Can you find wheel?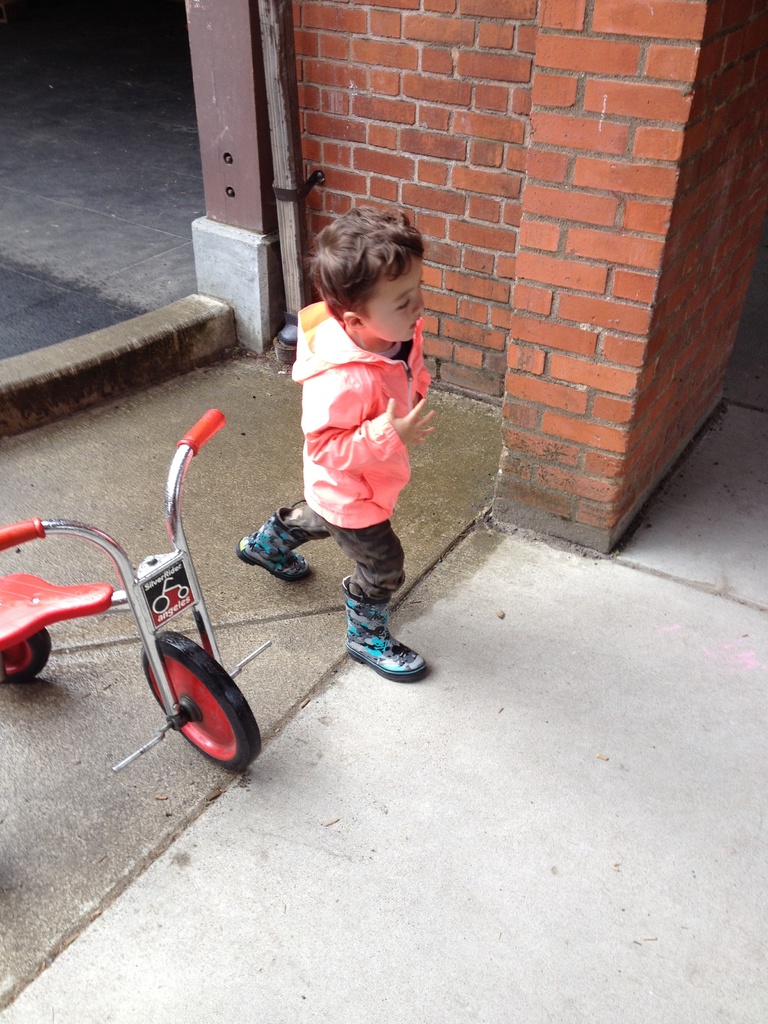
Yes, bounding box: [x1=125, y1=635, x2=228, y2=762].
